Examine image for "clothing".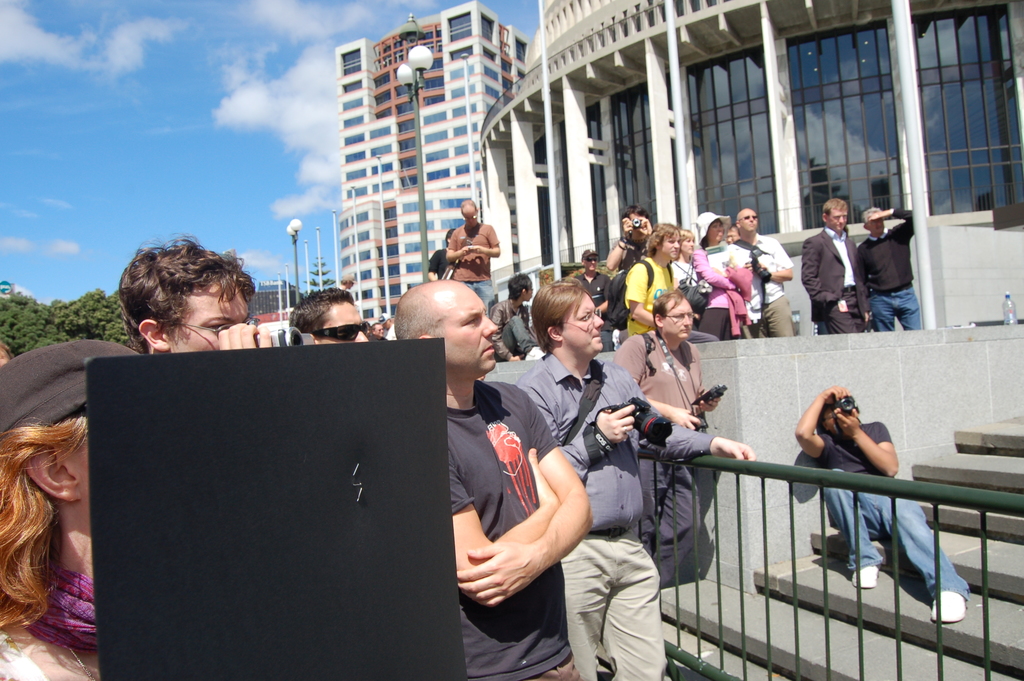
Examination result: l=860, t=209, r=936, b=343.
